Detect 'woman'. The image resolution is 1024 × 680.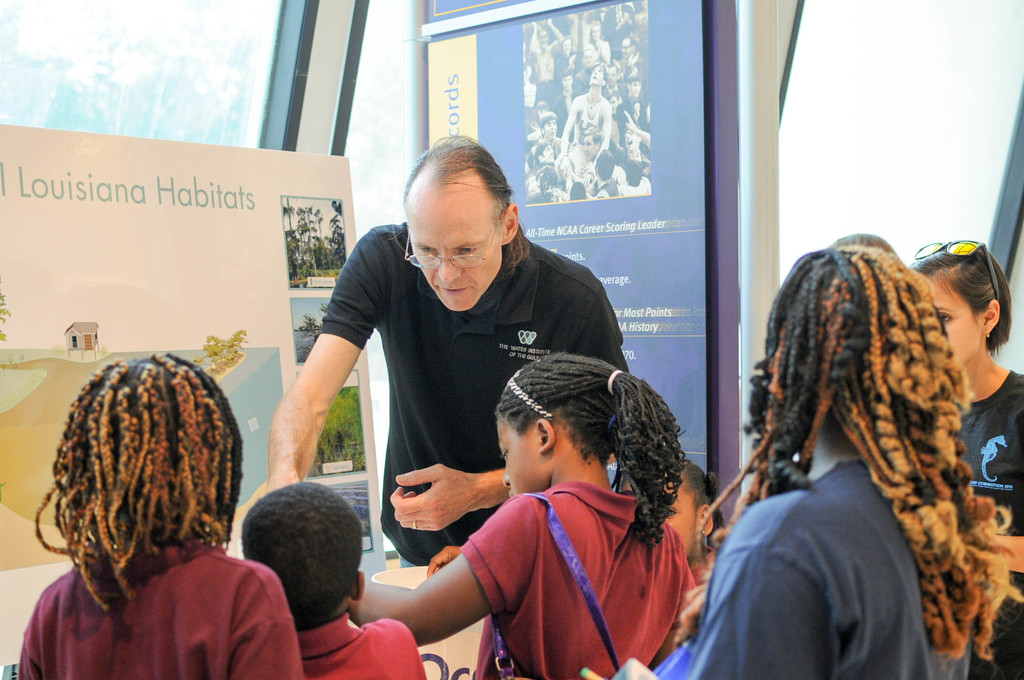
x1=693, y1=241, x2=1019, y2=677.
